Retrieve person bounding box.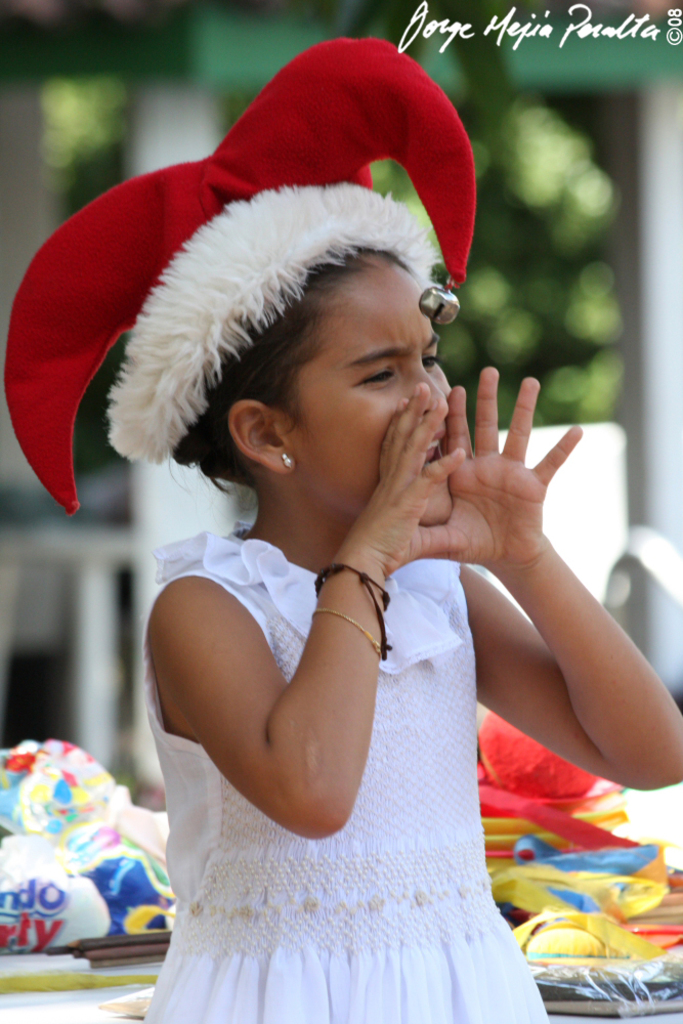
Bounding box: {"x1": 72, "y1": 9, "x2": 599, "y2": 1023}.
